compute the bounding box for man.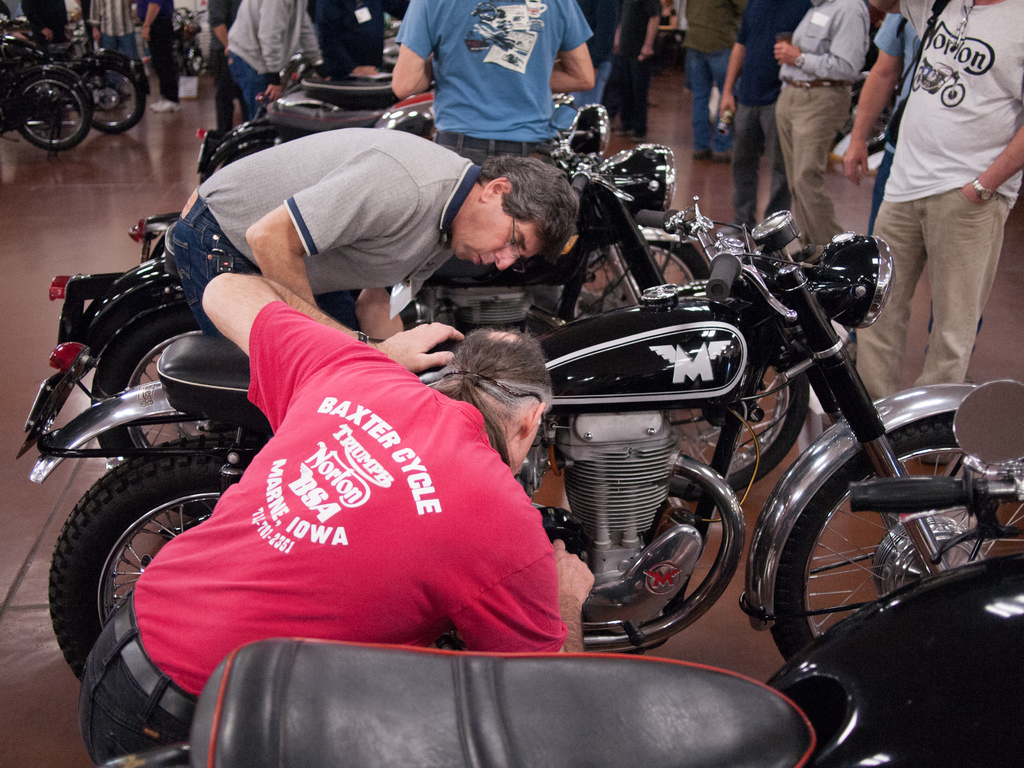
box(85, 0, 140, 54).
